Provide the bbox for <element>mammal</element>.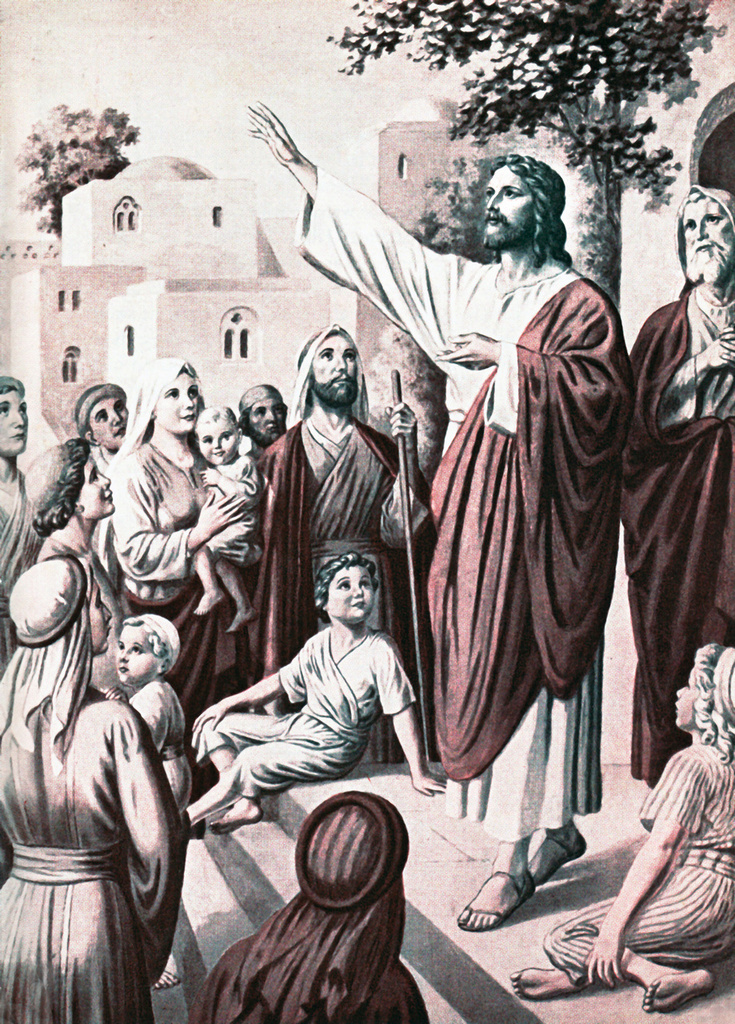
rect(617, 178, 734, 779).
